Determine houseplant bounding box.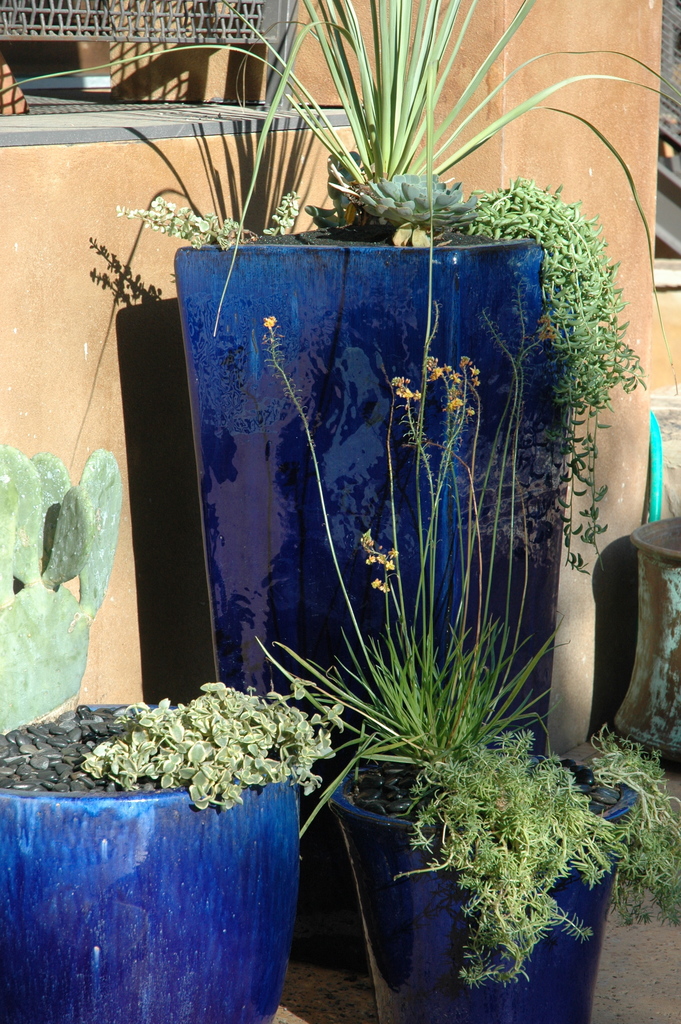
Determined: (0, 679, 354, 1023).
